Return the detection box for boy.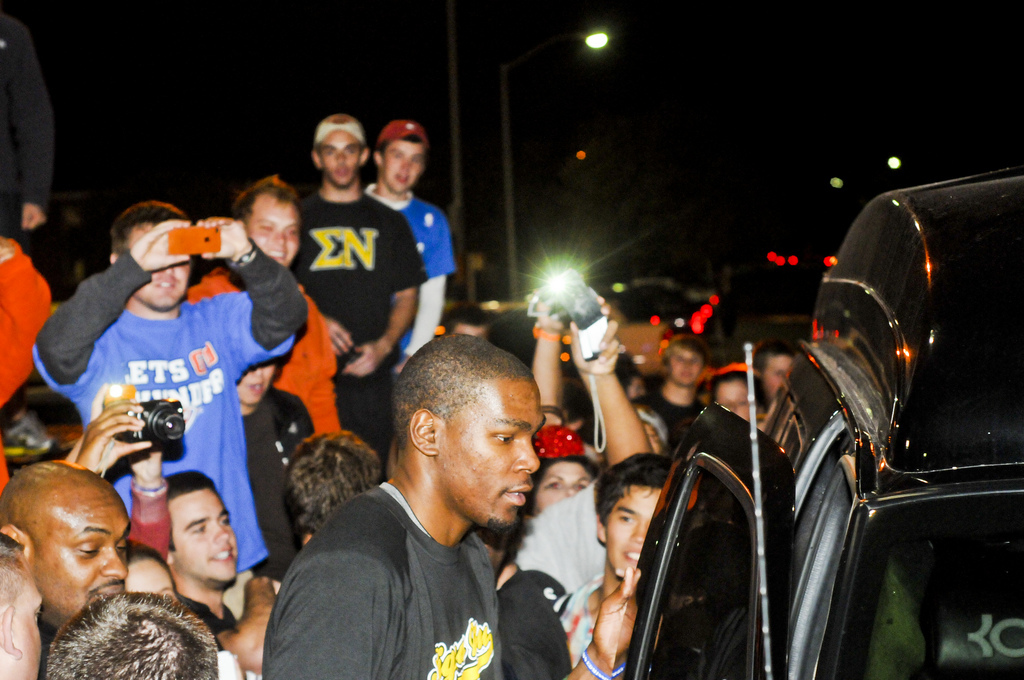
BBox(28, 197, 315, 577).
